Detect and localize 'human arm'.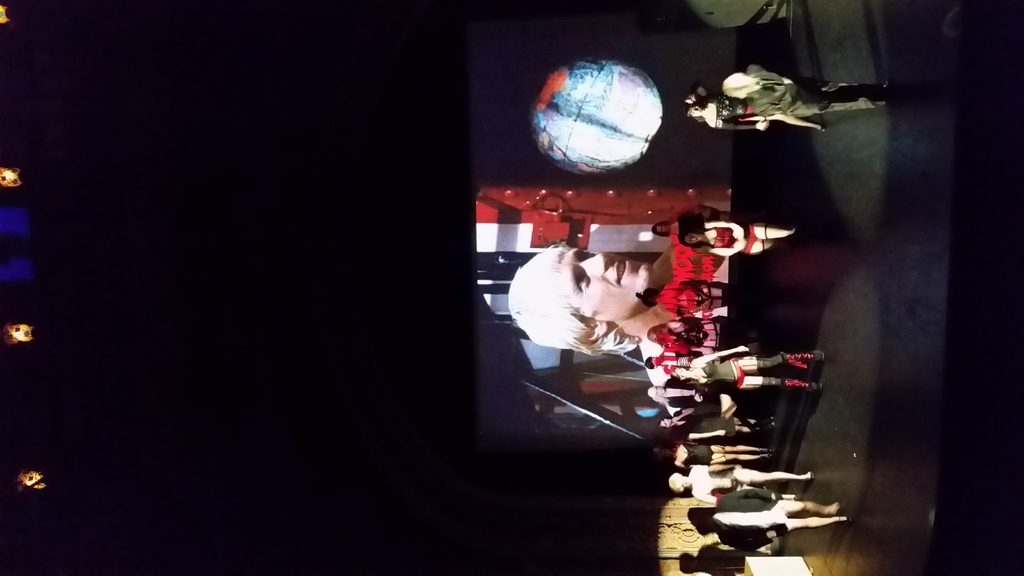
Localized at detection(707, 239, 743, 259).
